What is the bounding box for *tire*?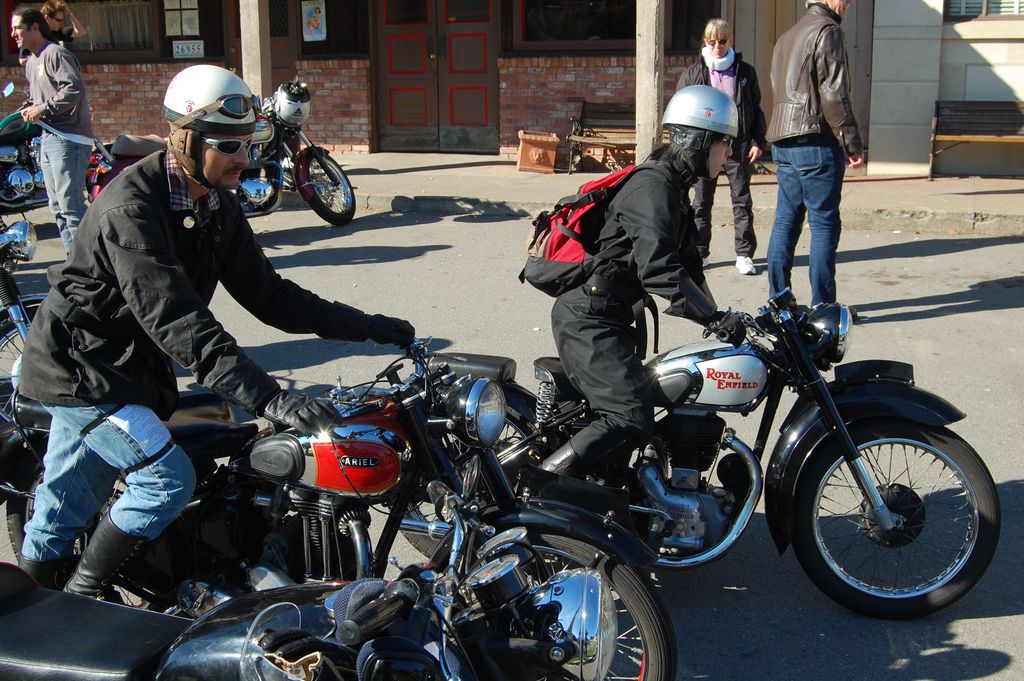
[445, 532, 678, 680].
